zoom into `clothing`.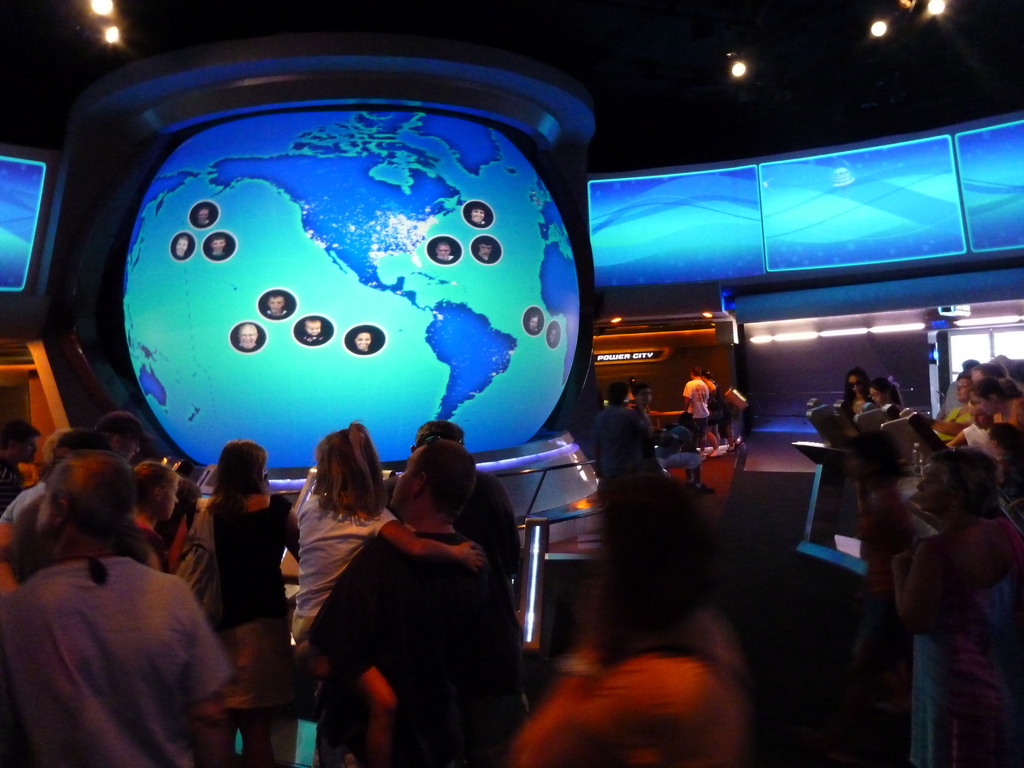
Zoom target: 236/342/263/353.
